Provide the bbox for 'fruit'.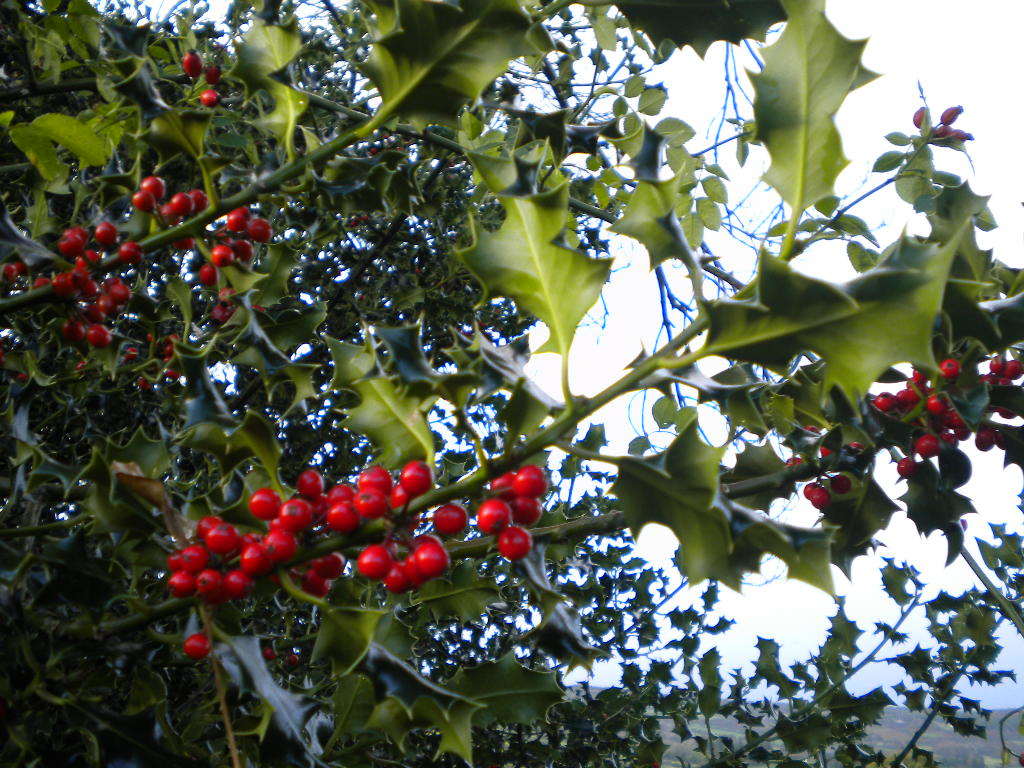
<bbox>197, 85, 218, 107</bbox>.
